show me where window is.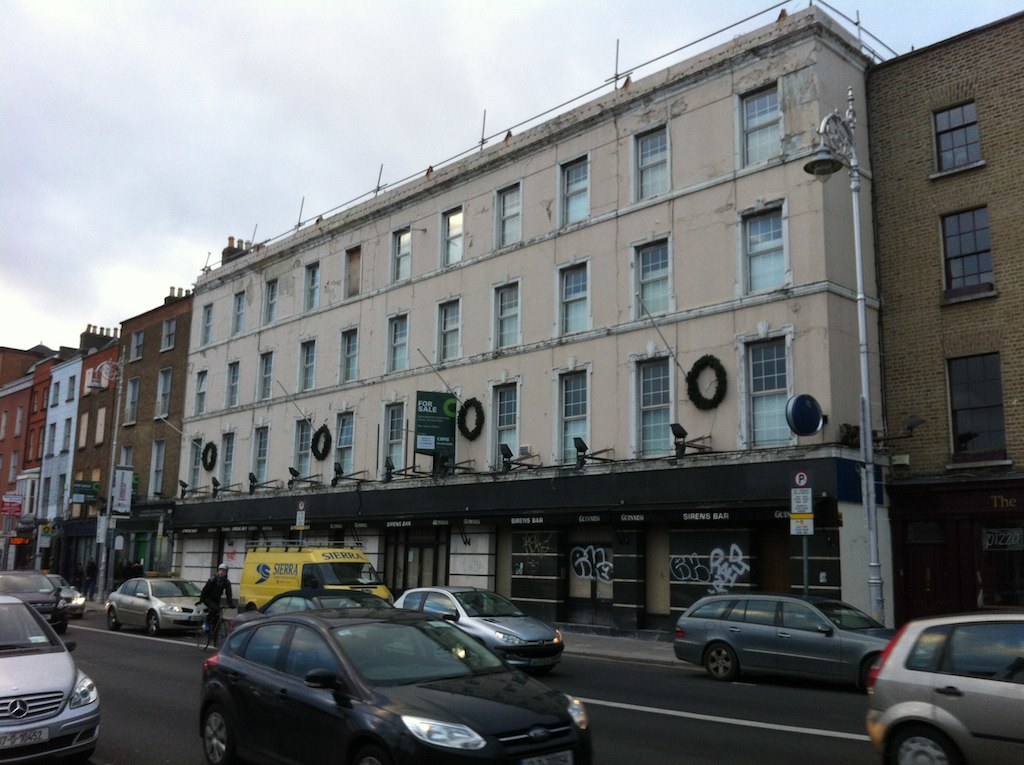
window is at <box>192,367,211,415</box>.
